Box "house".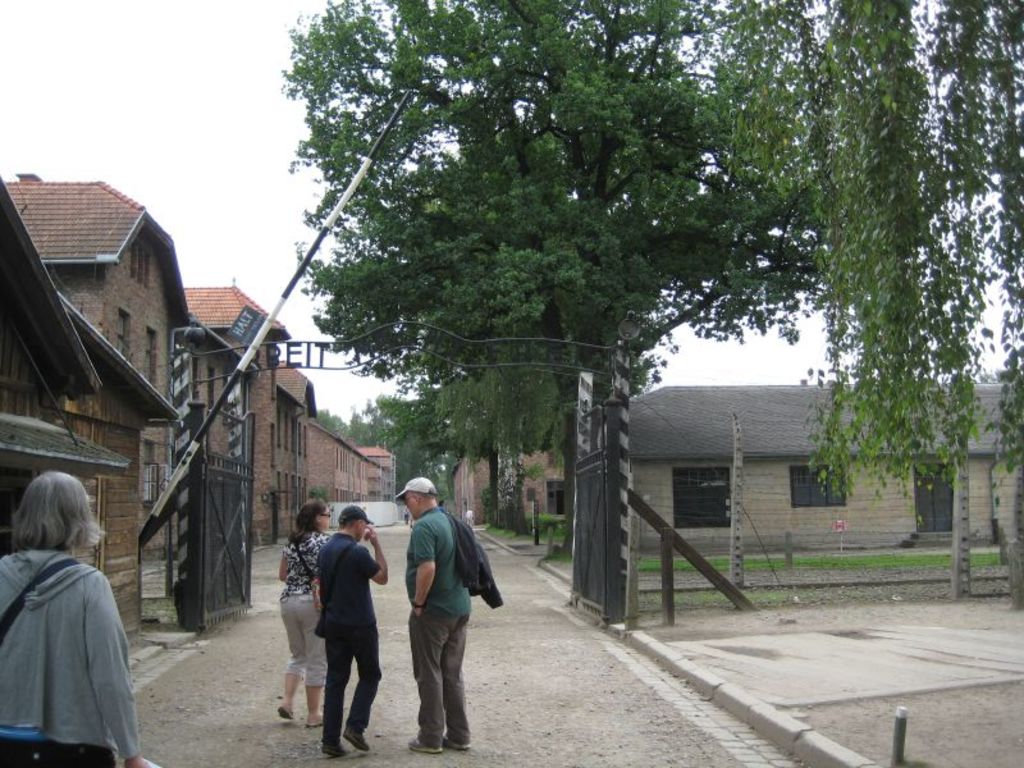
(x1=627, y1=384, x2=1023, y2=550).
